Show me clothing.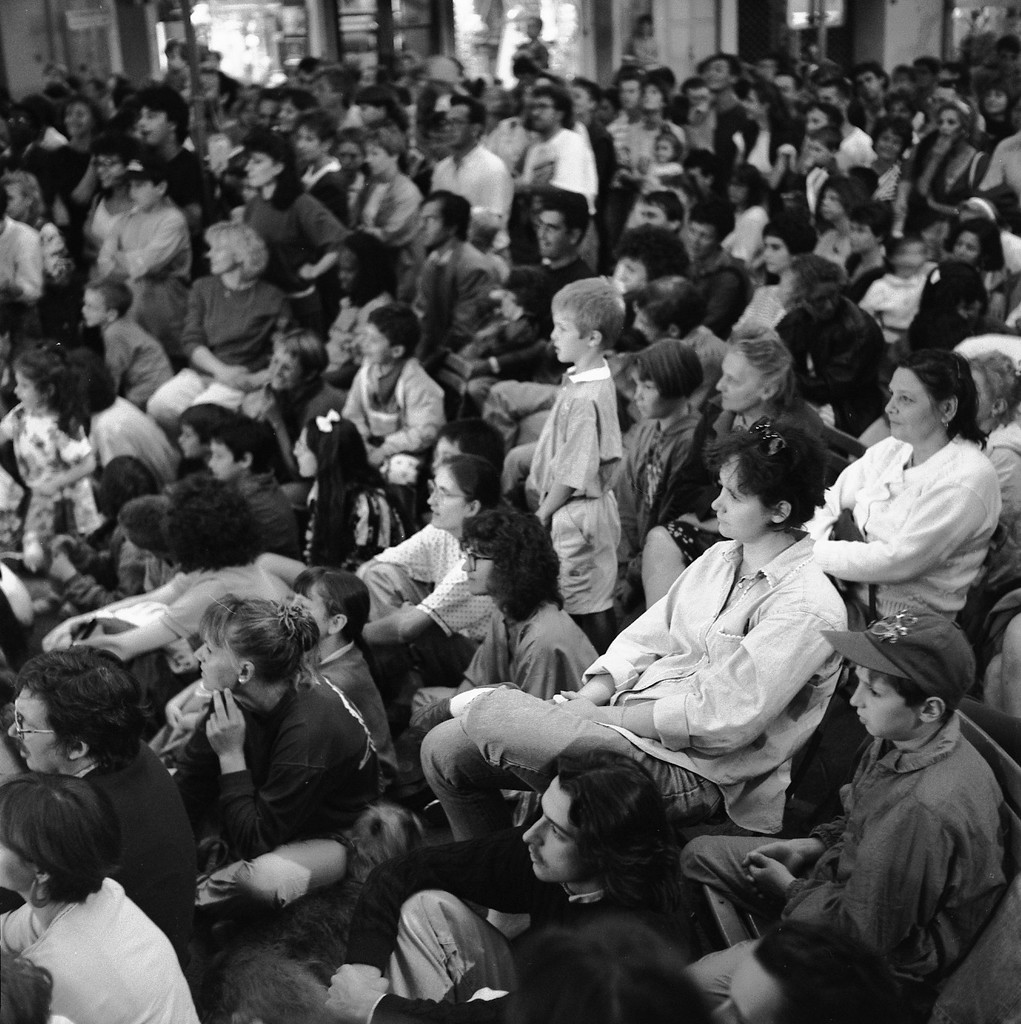
clothing is here: crop(507, 33, 548, 75).
